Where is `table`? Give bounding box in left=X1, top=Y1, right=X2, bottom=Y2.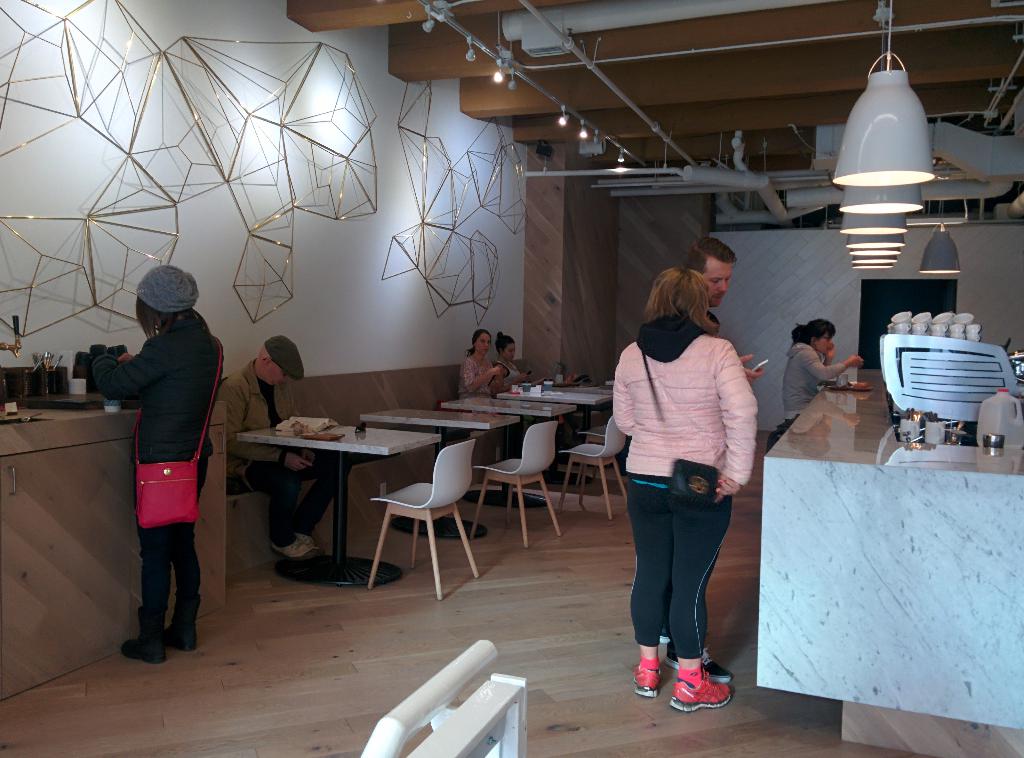
left=359, top=404, right=519, bottom=540.
